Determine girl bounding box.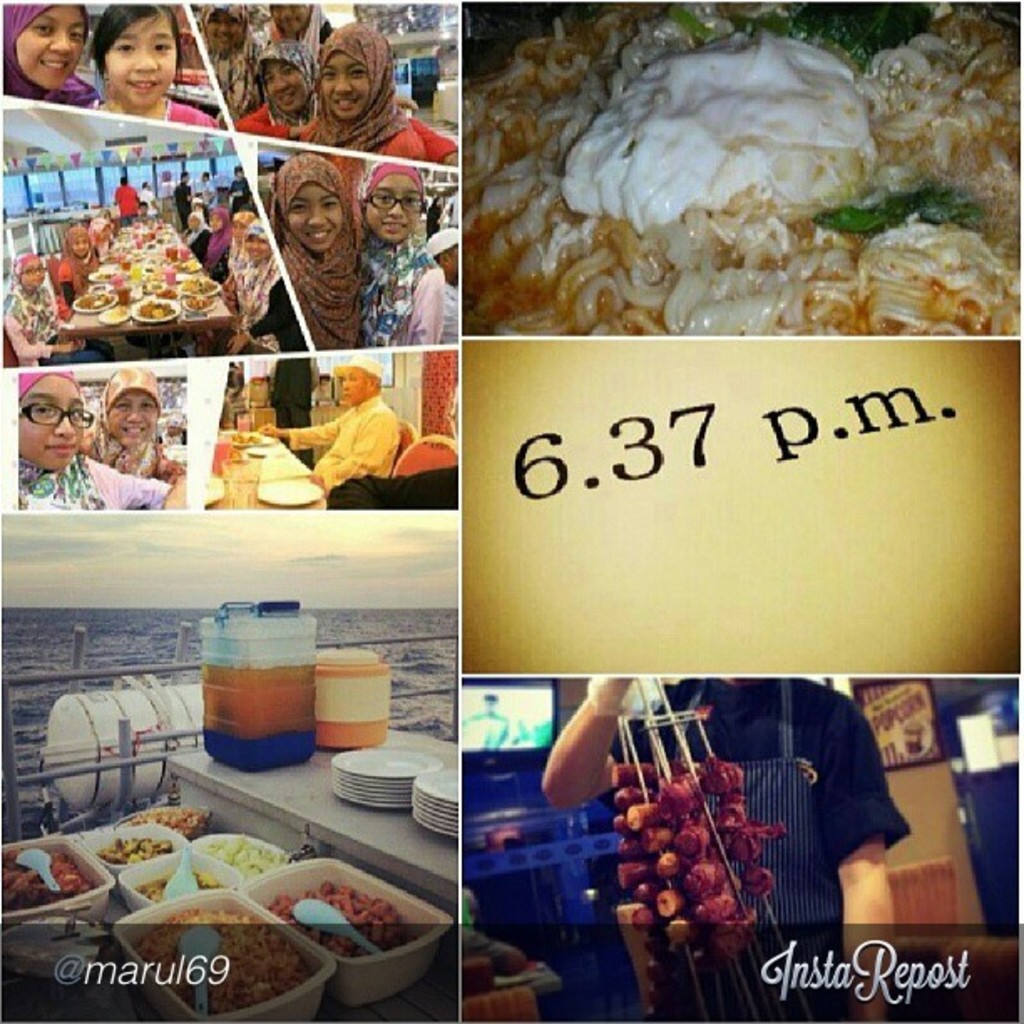
Determined: [left=356, top=162, right=447, bottom=345].
